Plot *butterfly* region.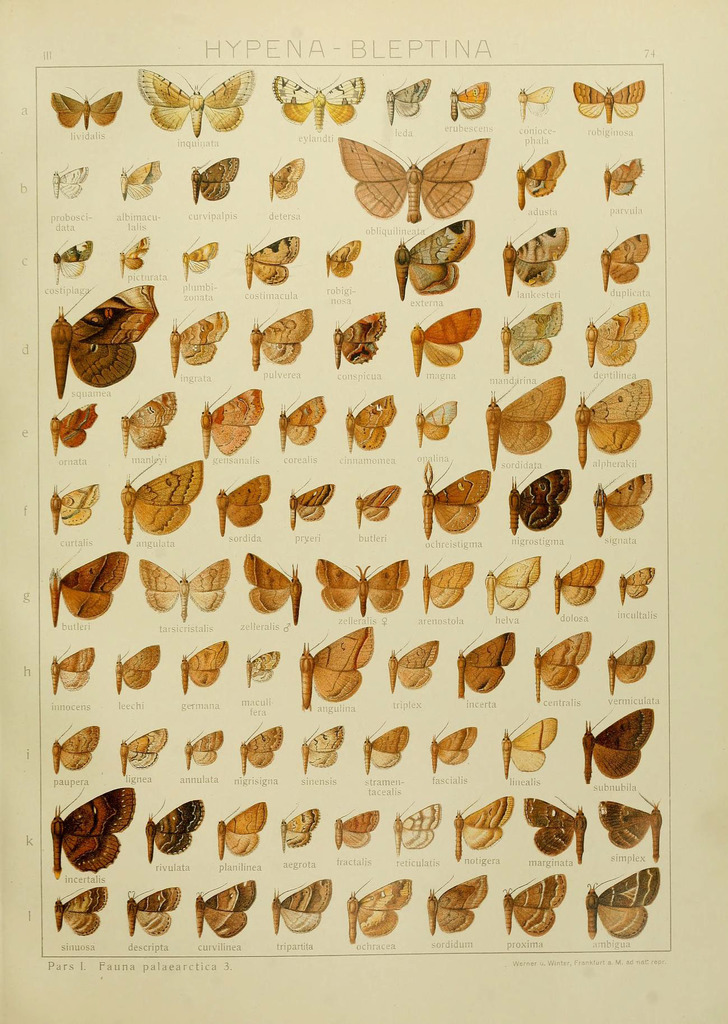
Plotted at [301,623,375,709].
